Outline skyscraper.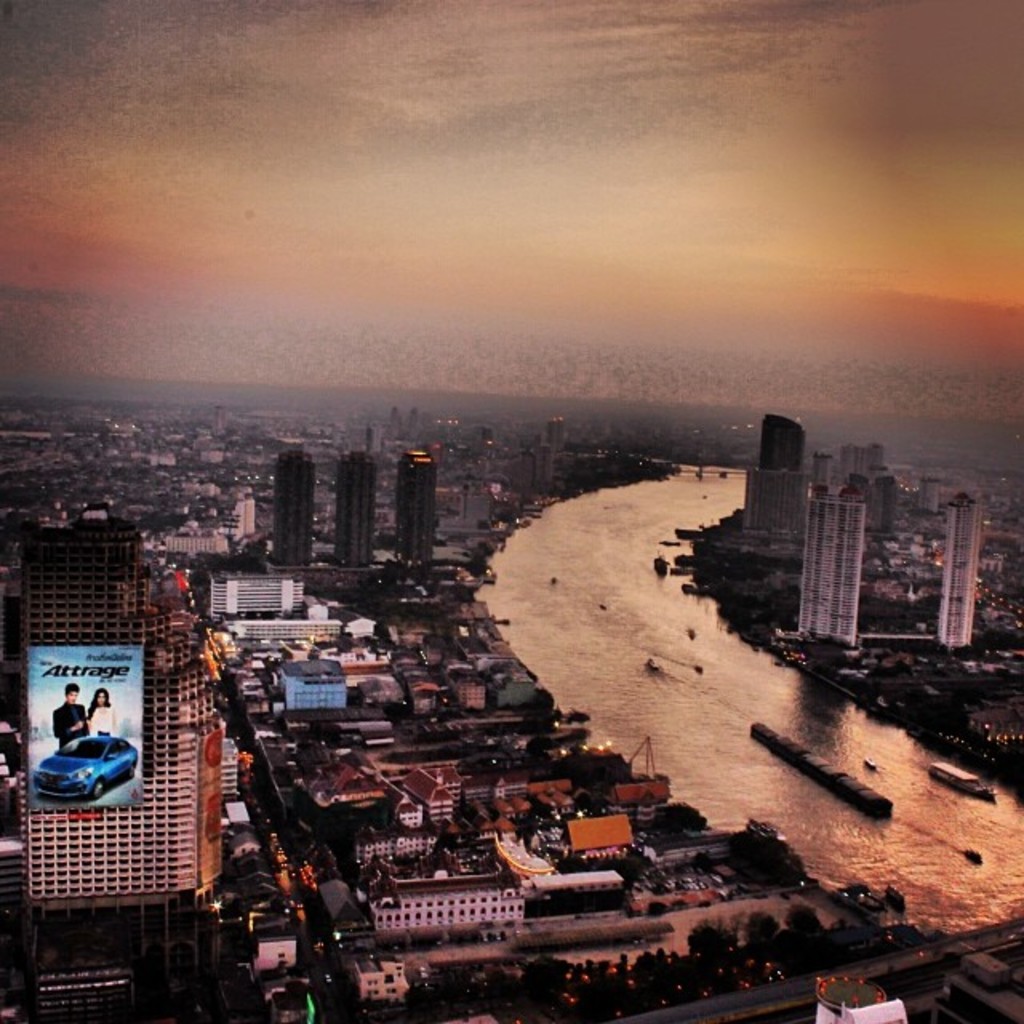
Outline: select_region(331, 445, 384, 576).
